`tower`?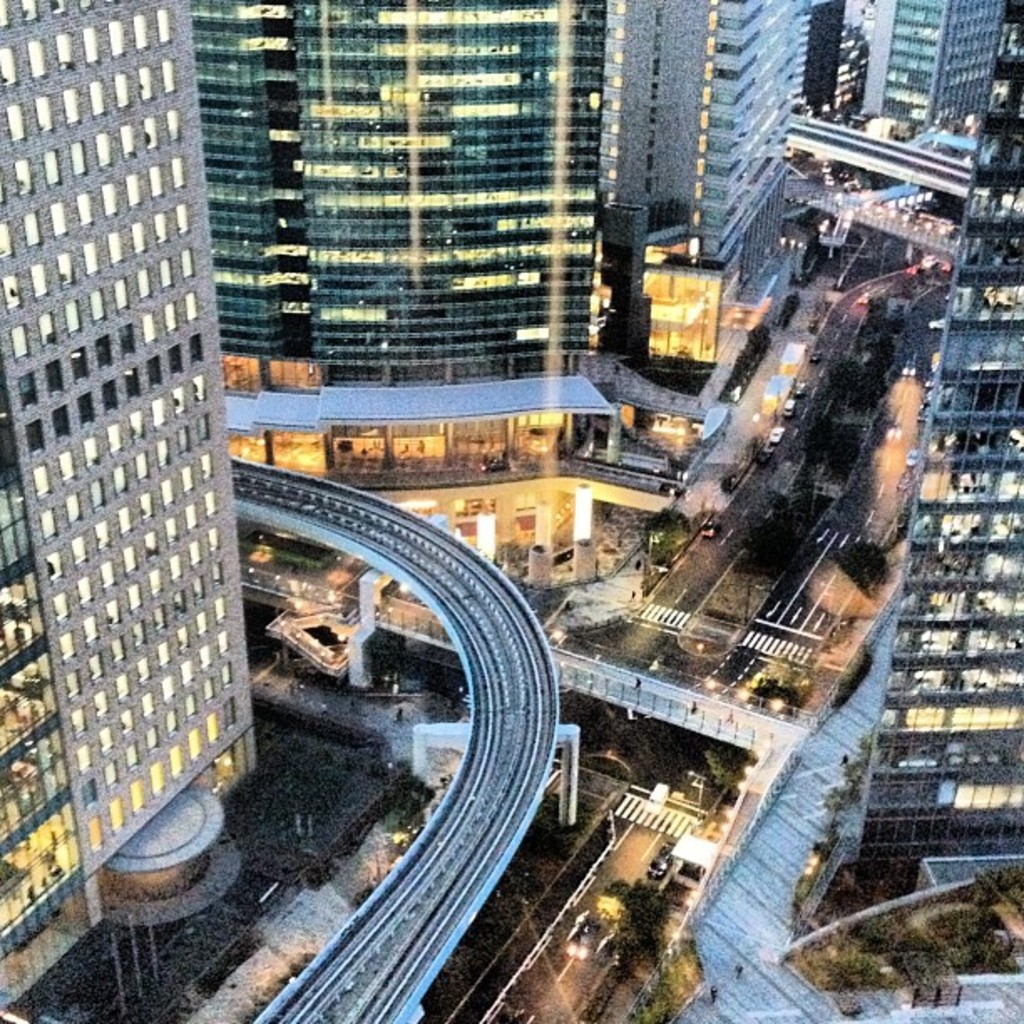
(599, 0, 850, 443)
